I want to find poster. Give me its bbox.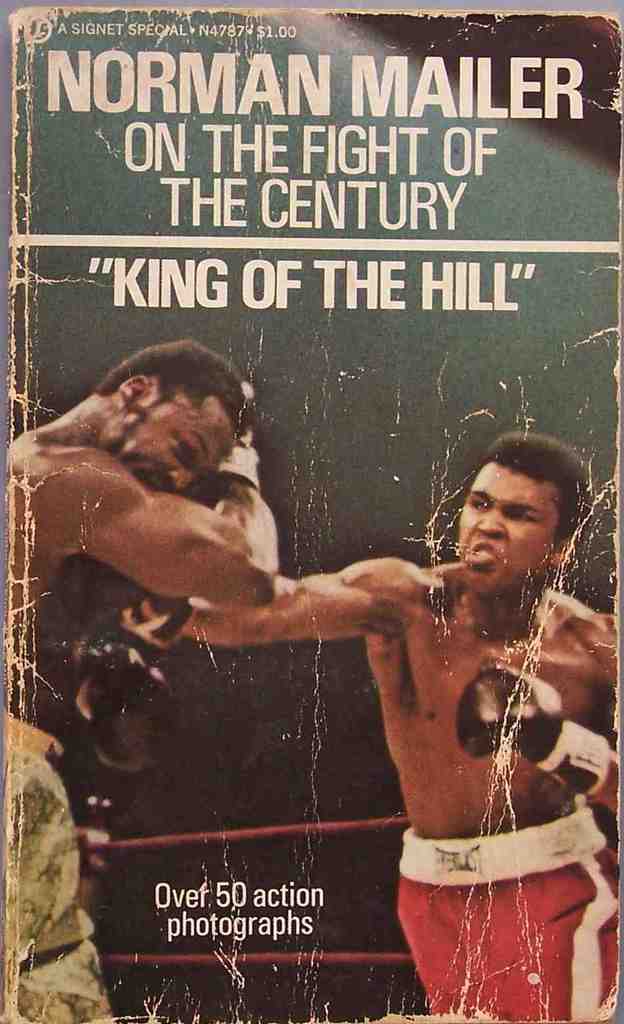
{"left": 0, "top": 1, "right": 623, "bottom": 1023}.
